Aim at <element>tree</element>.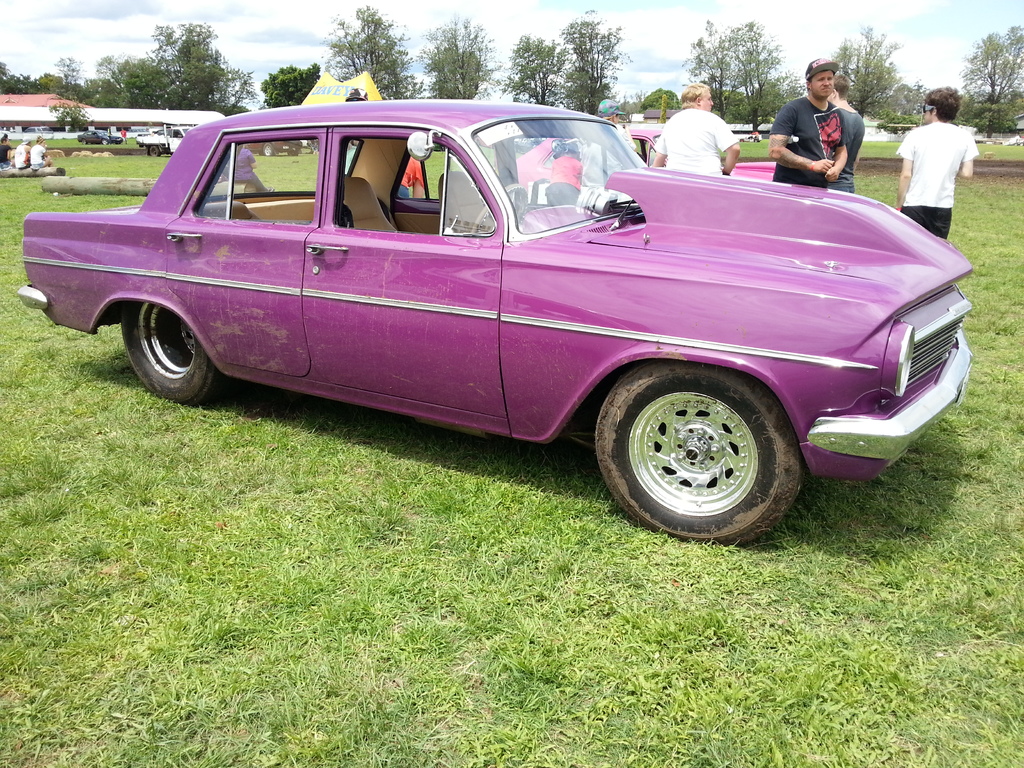
Aimed at box=[318, 0, 423, 103].
